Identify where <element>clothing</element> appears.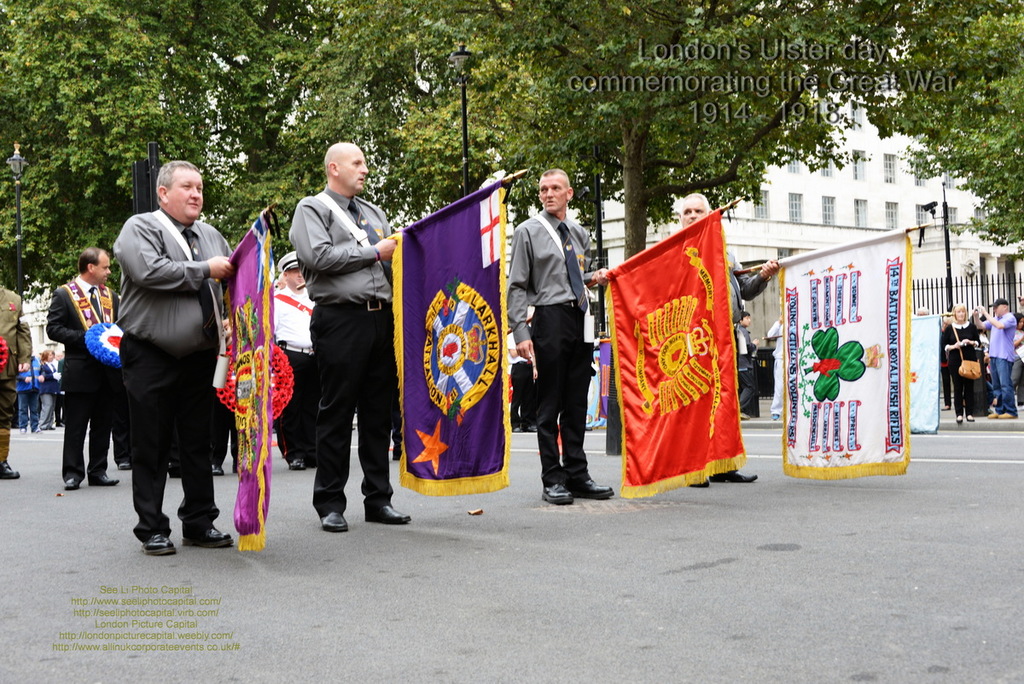
Appears at [x1=0, y1=278, x2=31, y2=478].
